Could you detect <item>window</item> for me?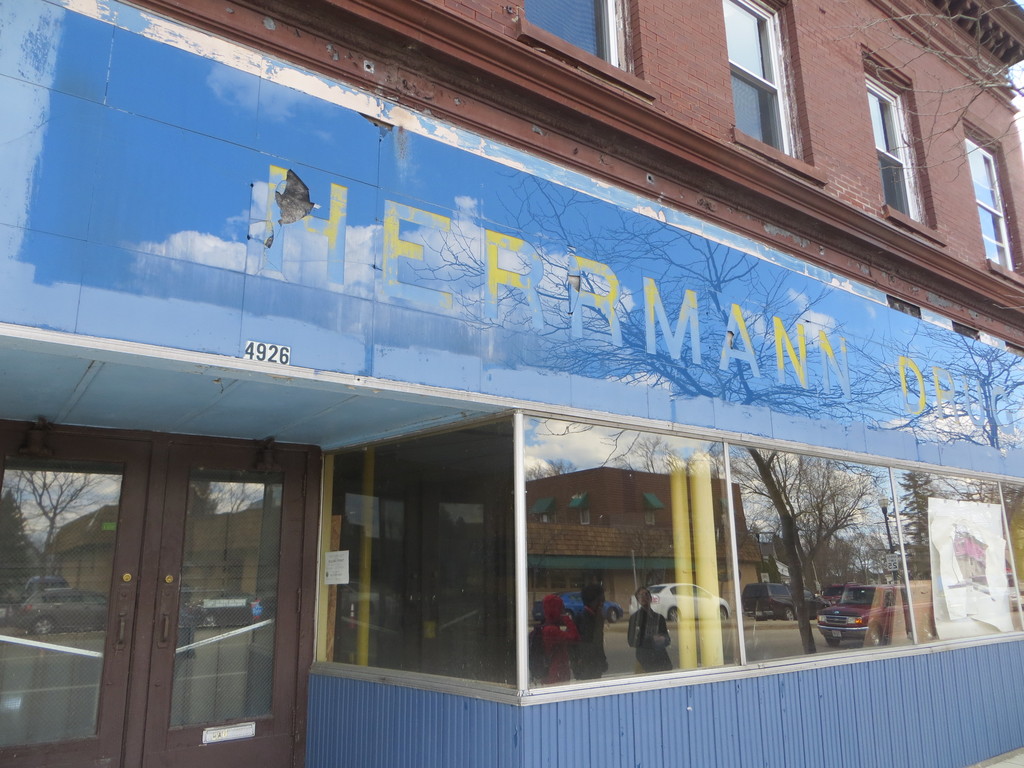
Detection result: 959,120,1023,279.
